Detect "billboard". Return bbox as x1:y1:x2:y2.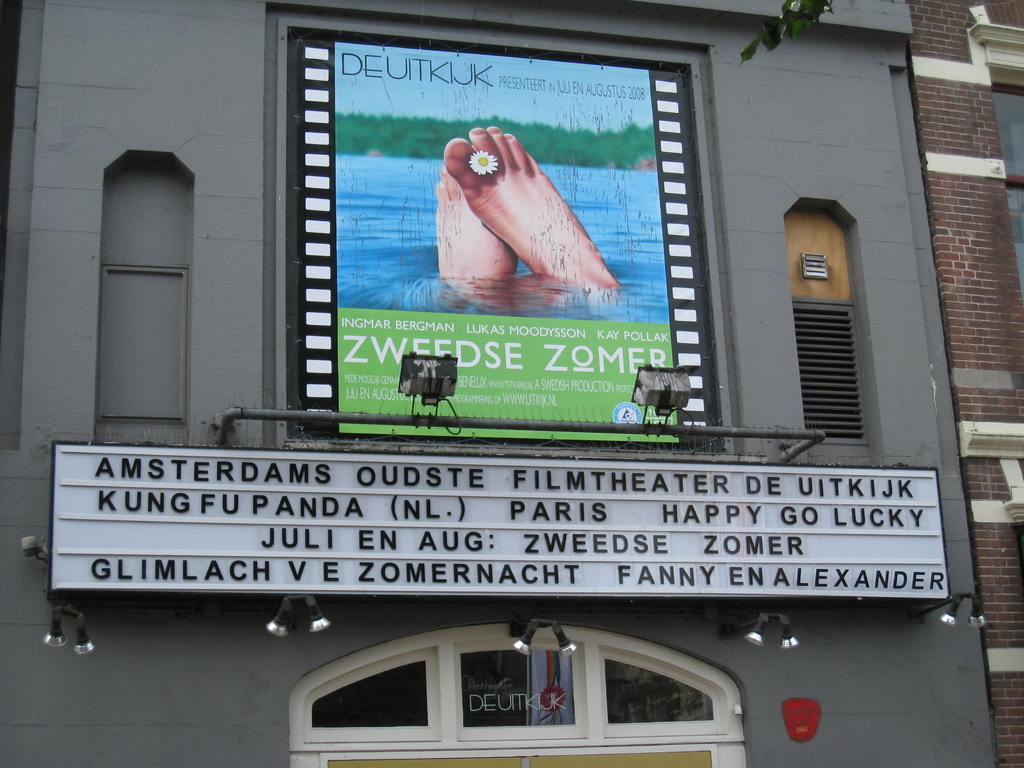
293:42:722:451.
